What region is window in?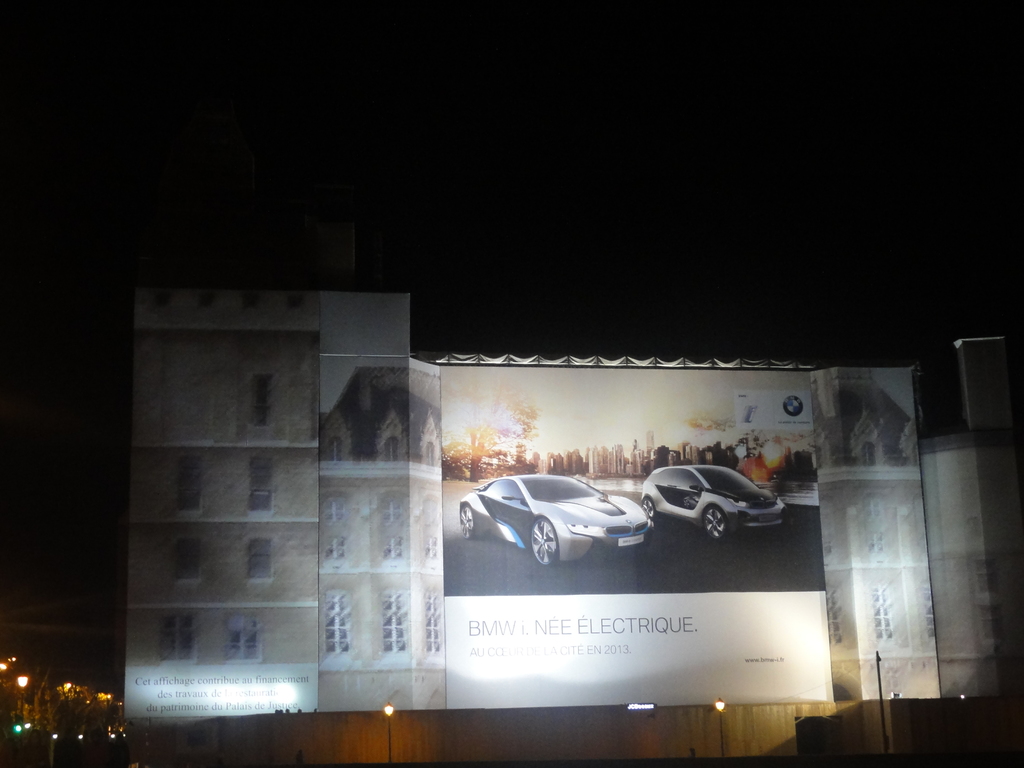
rect(383, 536, 404, 560).
